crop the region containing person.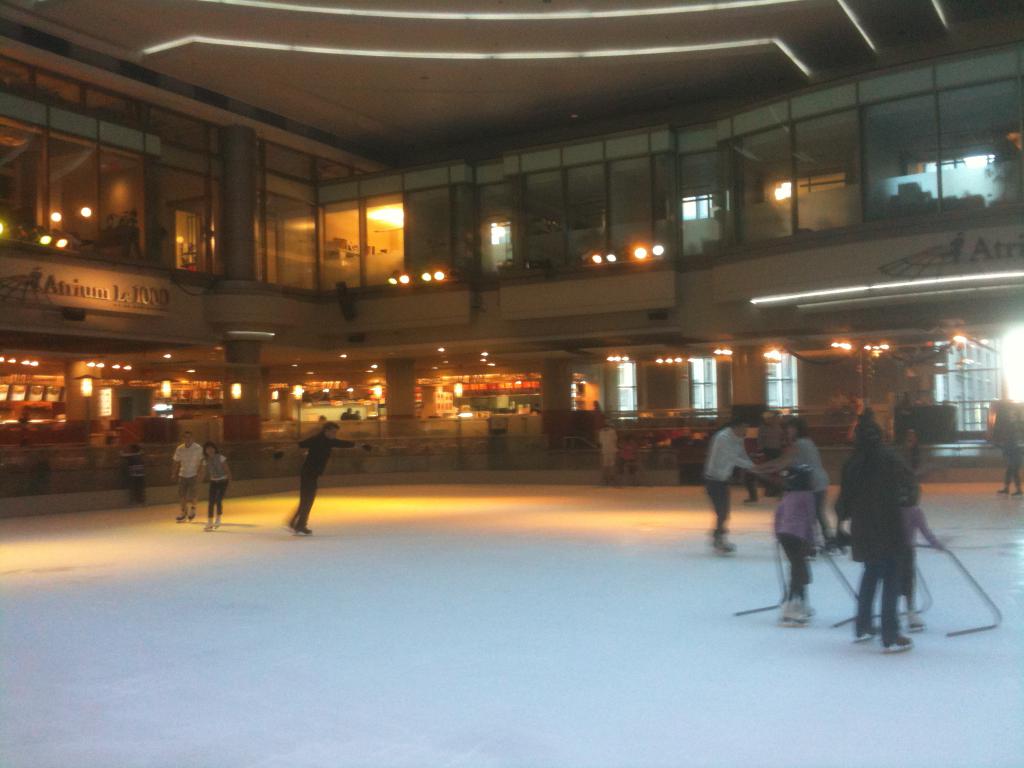
Crop region: l=849, t=406, r=946, b=656.
